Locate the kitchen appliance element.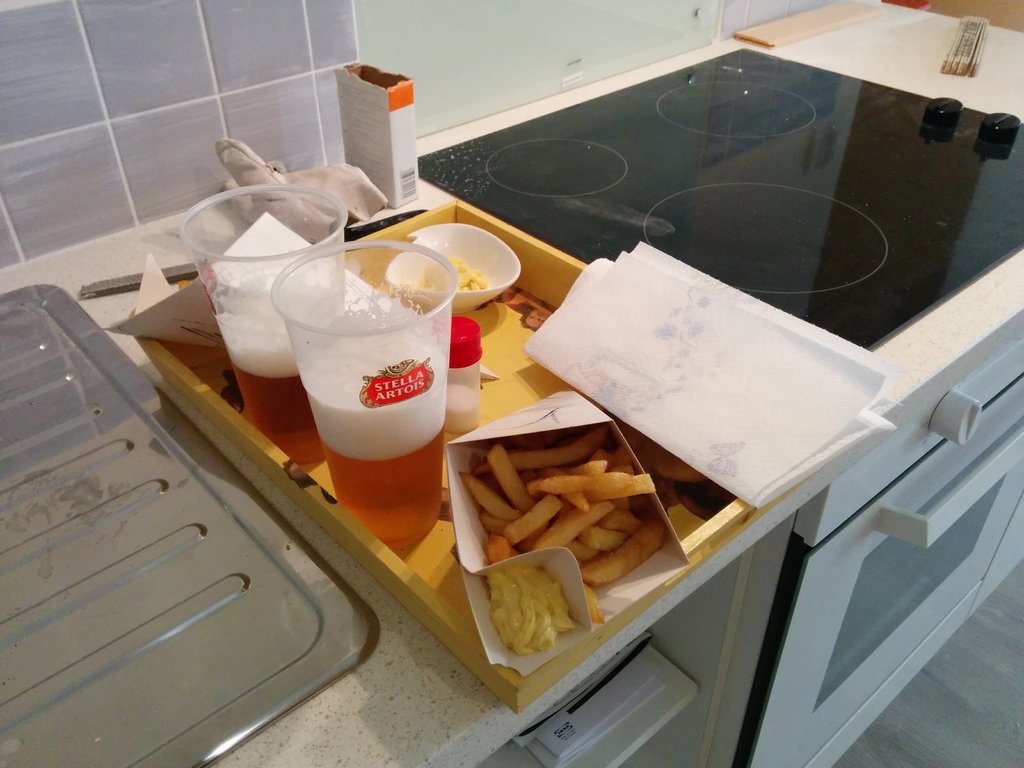
Element bbox: detection(415, 0, 1023, 763).
